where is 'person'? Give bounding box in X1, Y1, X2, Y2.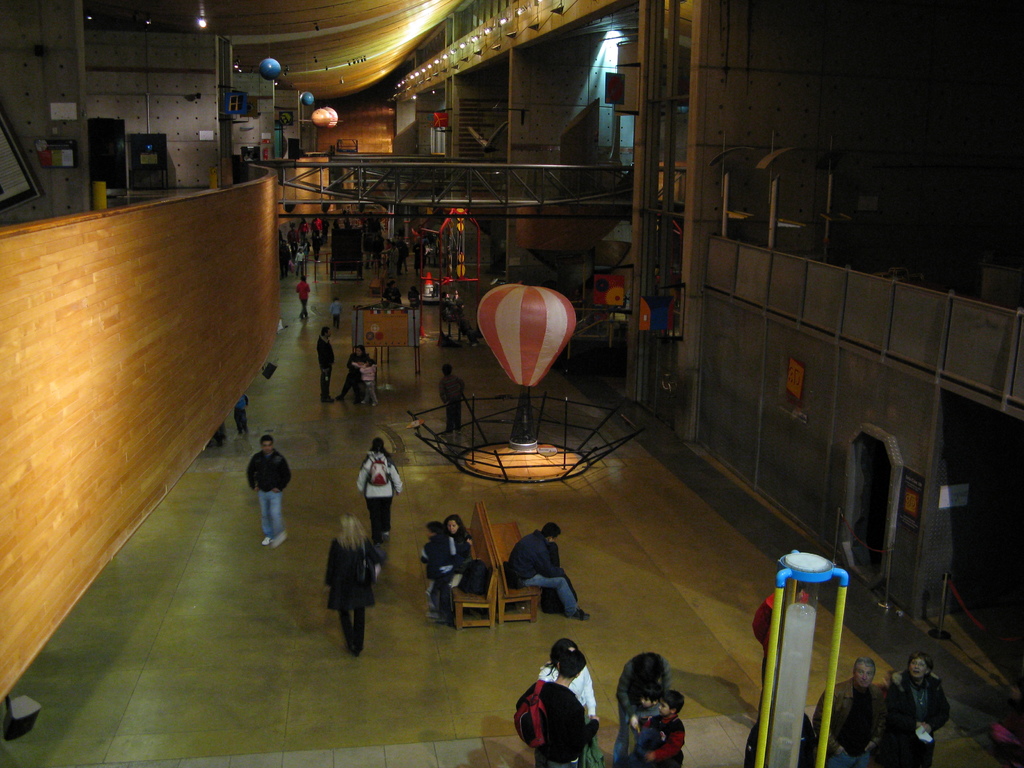
510, 520, 596, 632.
